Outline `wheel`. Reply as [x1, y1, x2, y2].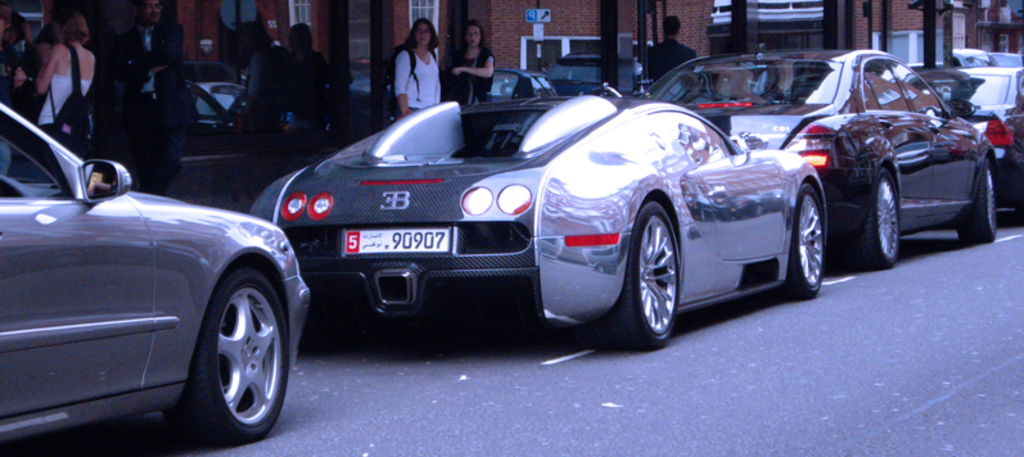
[619, 191, 695, 341].
